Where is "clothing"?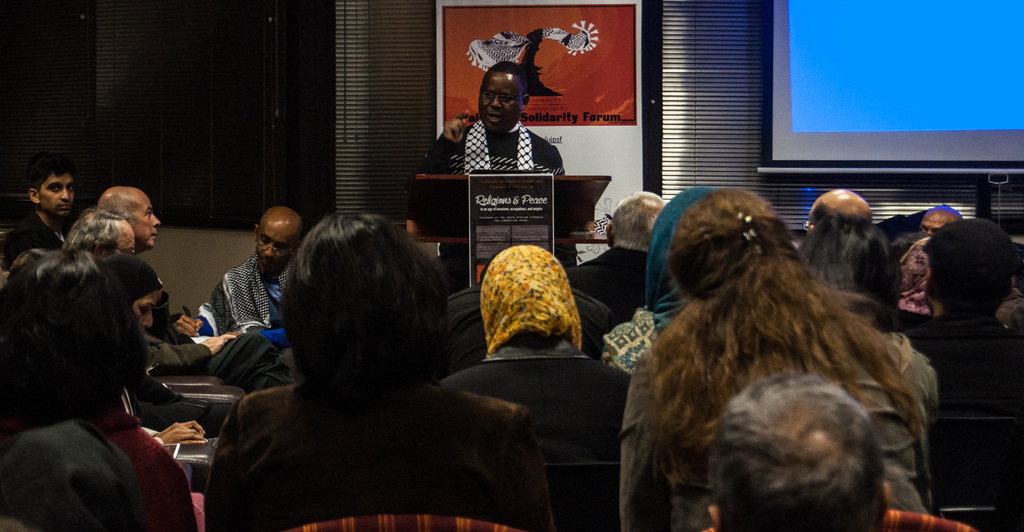
(450, 339, 618, 464).
